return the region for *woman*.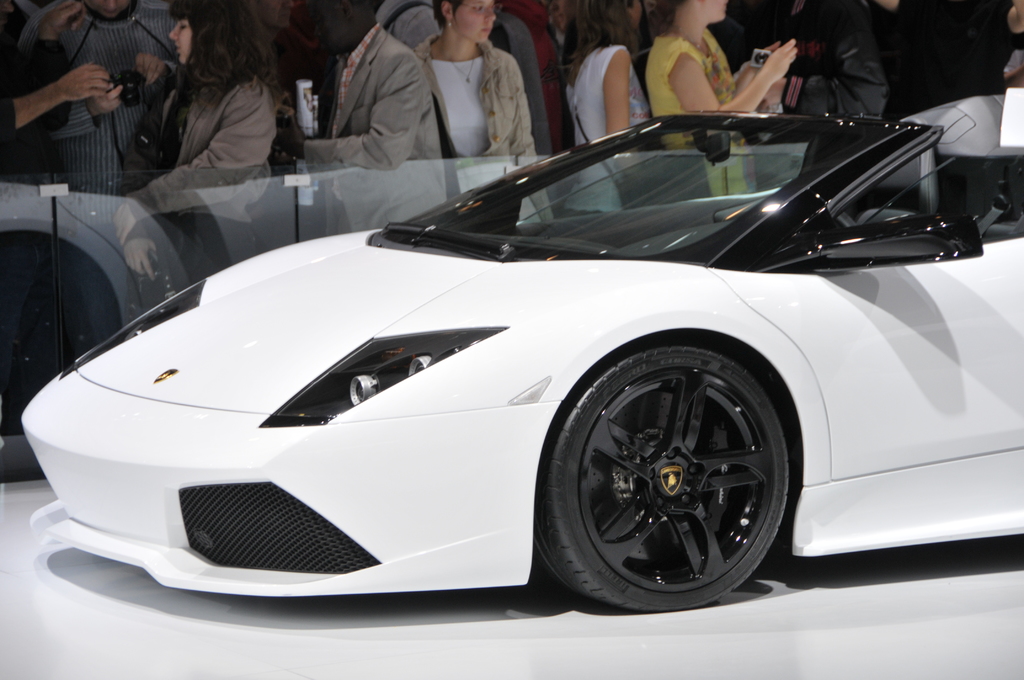
[113, 0, 278, 325].
